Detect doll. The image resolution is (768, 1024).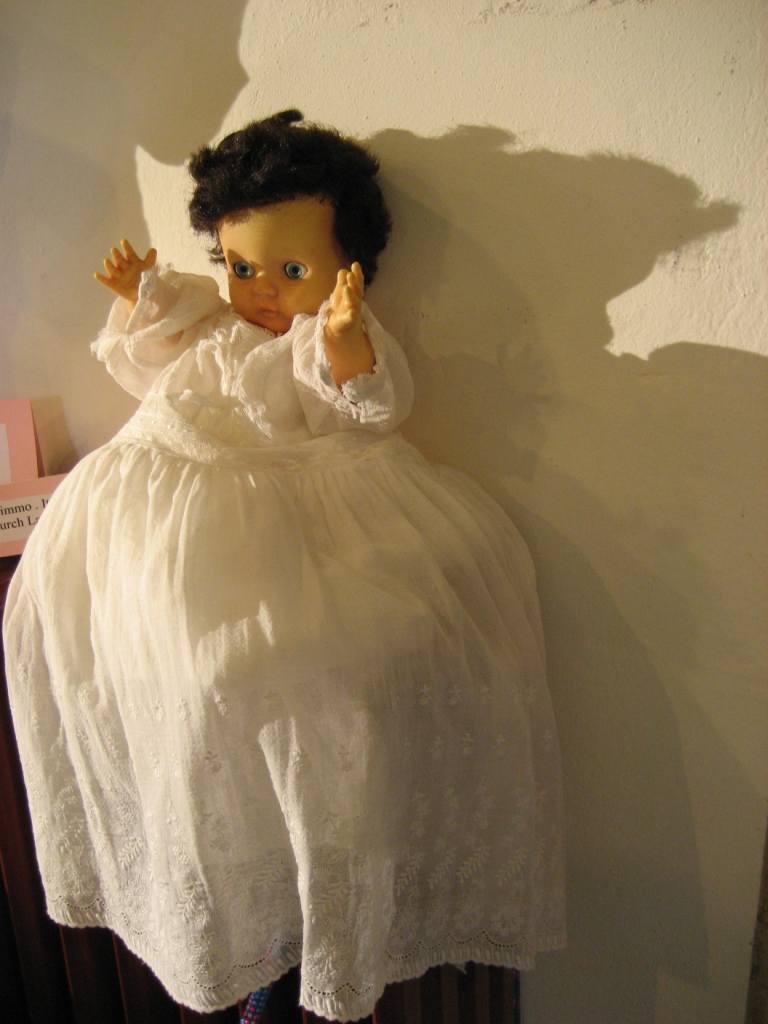
[x1=11, y1=97, x2=569, y2=1023].
